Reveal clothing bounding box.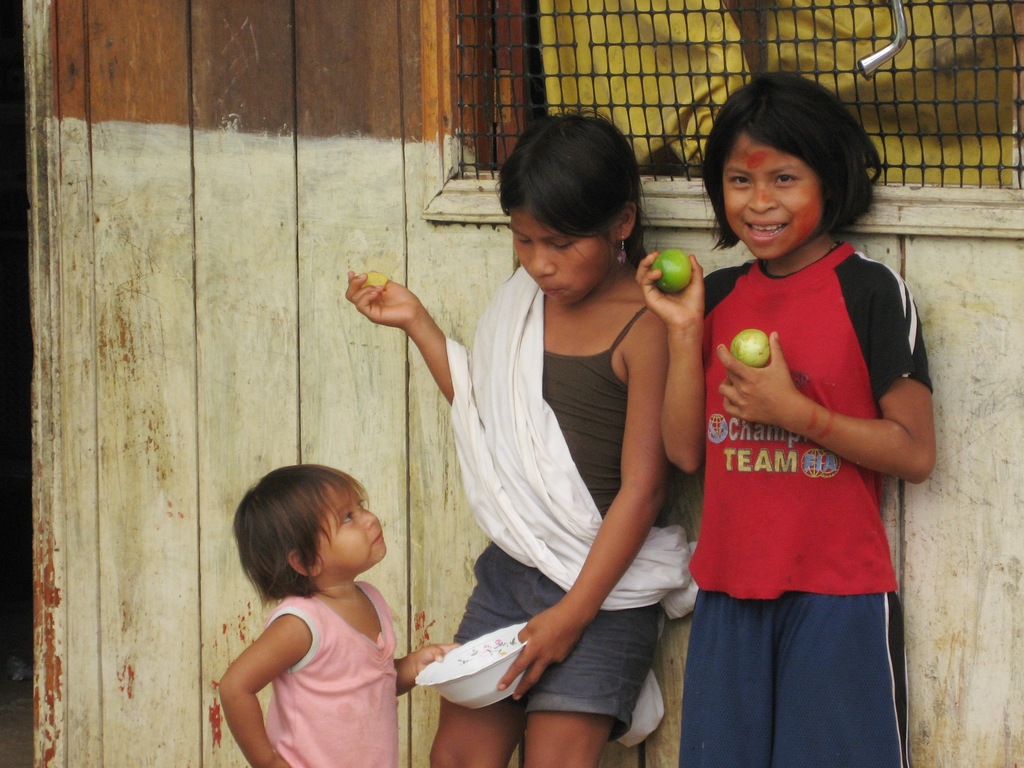
Revealed: region(680, 241, 934, 767).
